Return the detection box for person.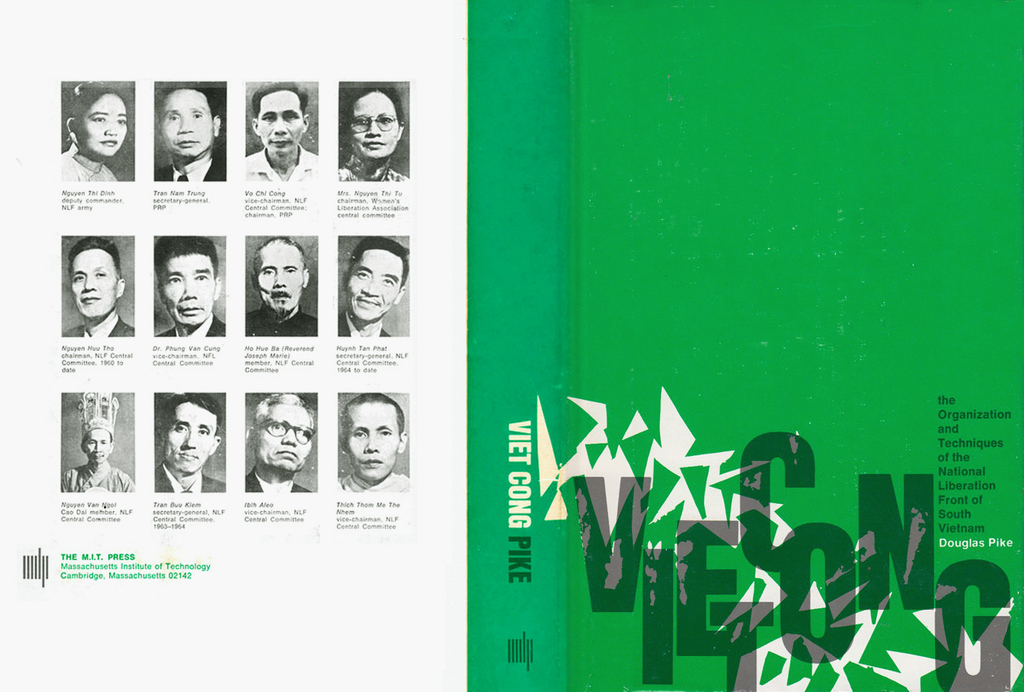
box=[62, 393, 136, 492].
